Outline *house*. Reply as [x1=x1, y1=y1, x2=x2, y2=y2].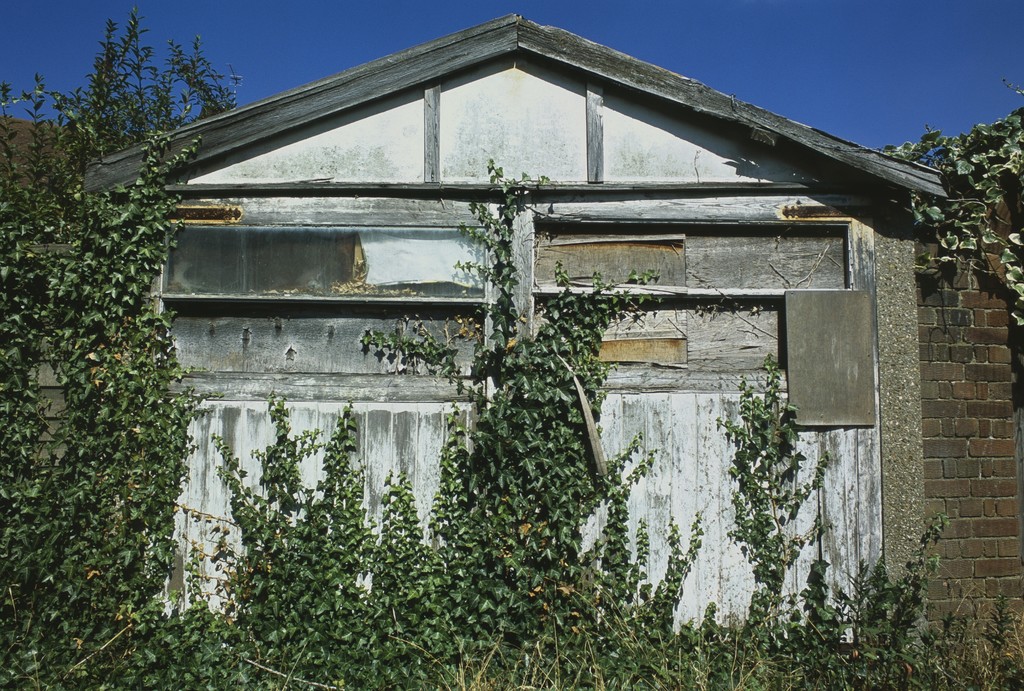
[x1=13, y1=11, x2=1023, y2=690].
